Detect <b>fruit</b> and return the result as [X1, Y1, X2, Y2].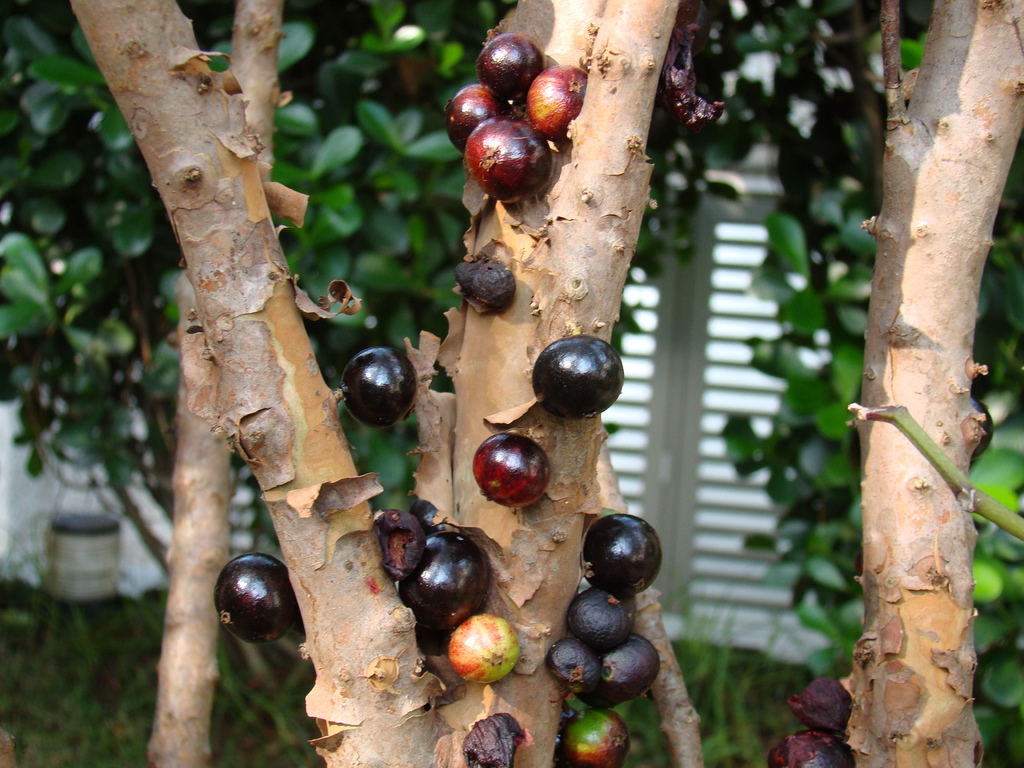
[763, 729, 855, 767].
